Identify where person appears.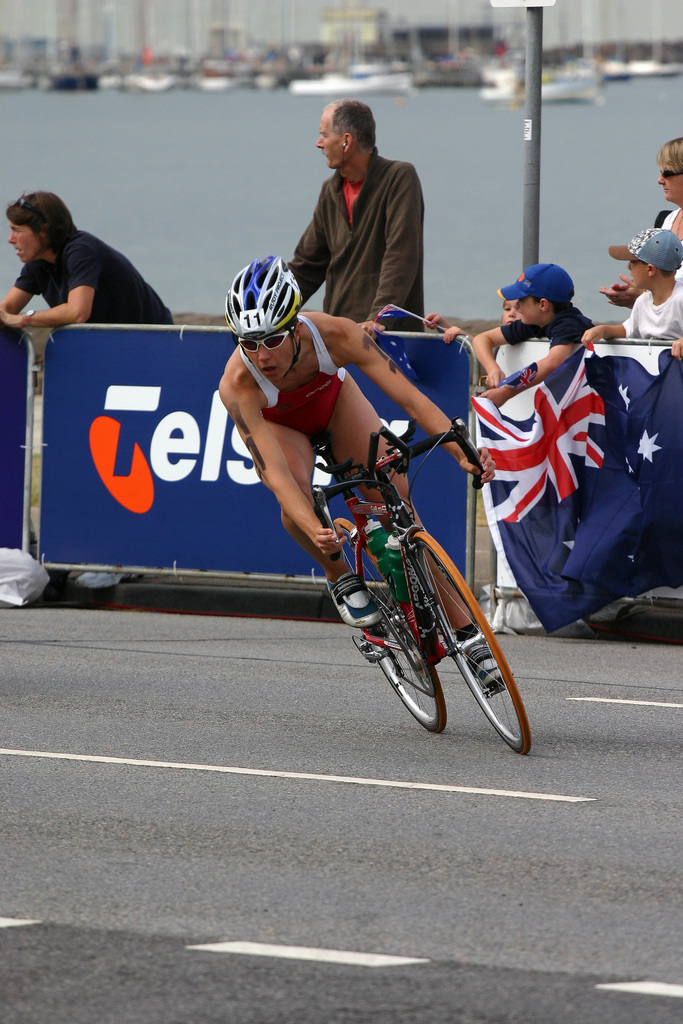
Appears at x1=597, y1=134, x2=682, y2=303.
